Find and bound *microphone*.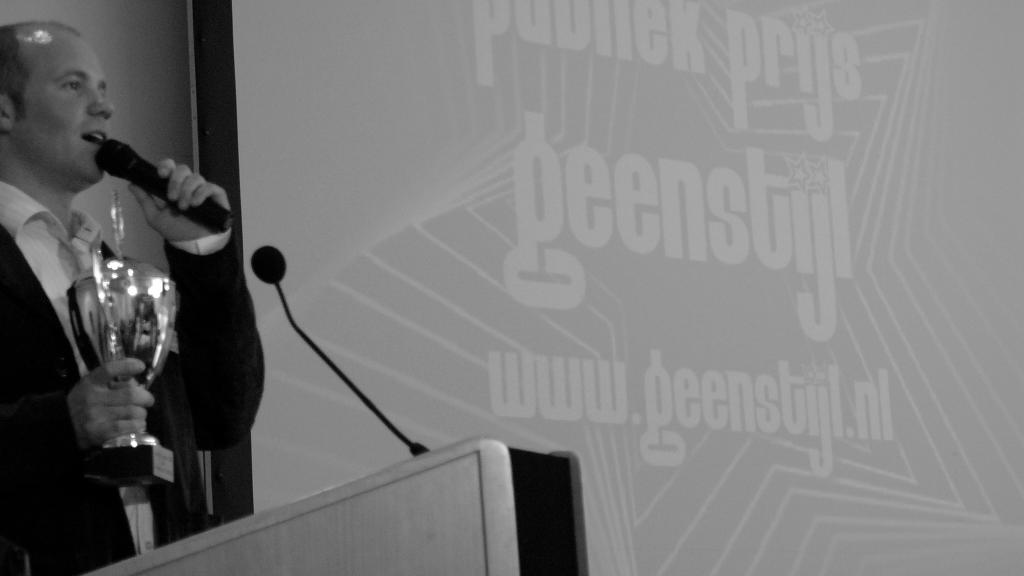
Bound: select_region(249, 242, 289, 282).
